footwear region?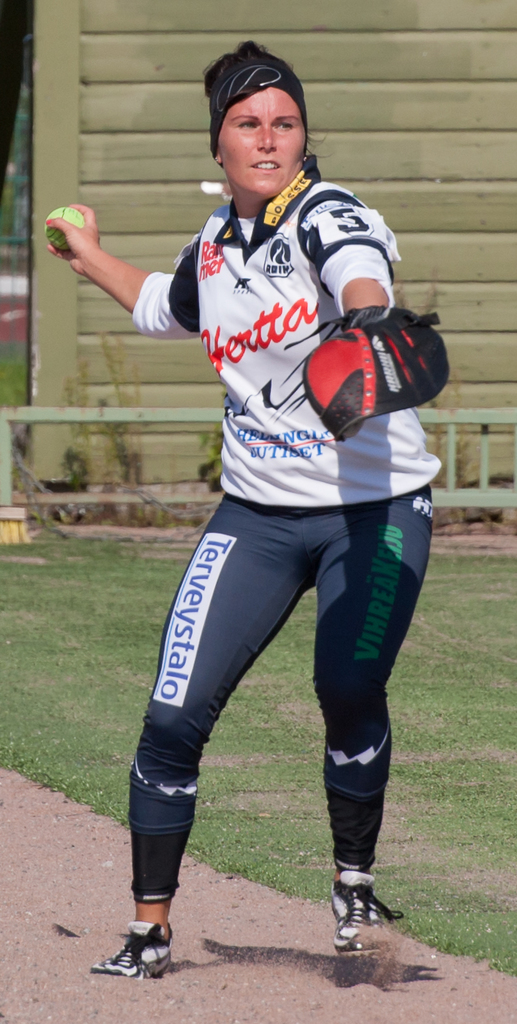
(x1=87, y1=917, x2=183, y2=993)
